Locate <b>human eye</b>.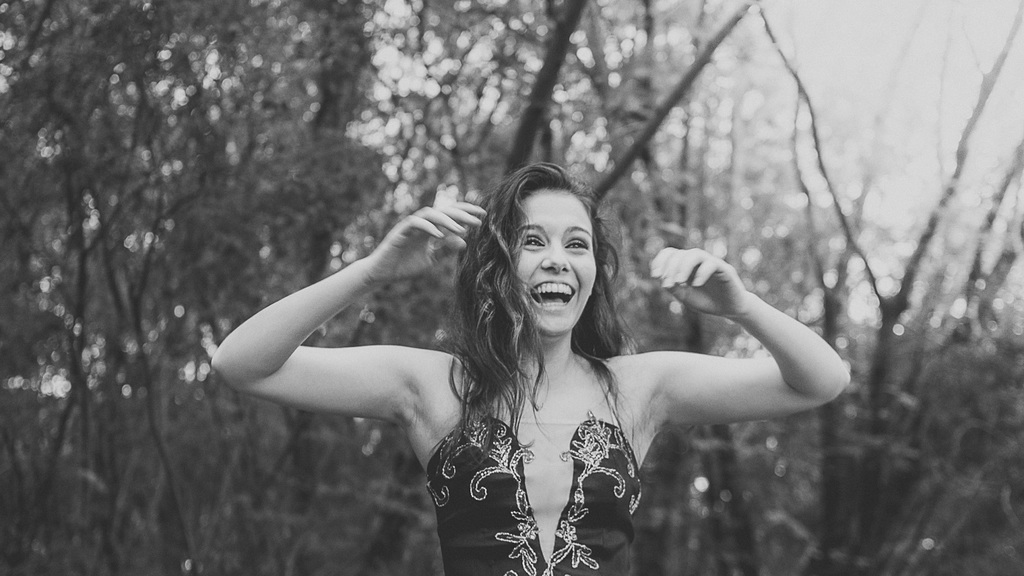
Bounding box: [564,237,591,249].
